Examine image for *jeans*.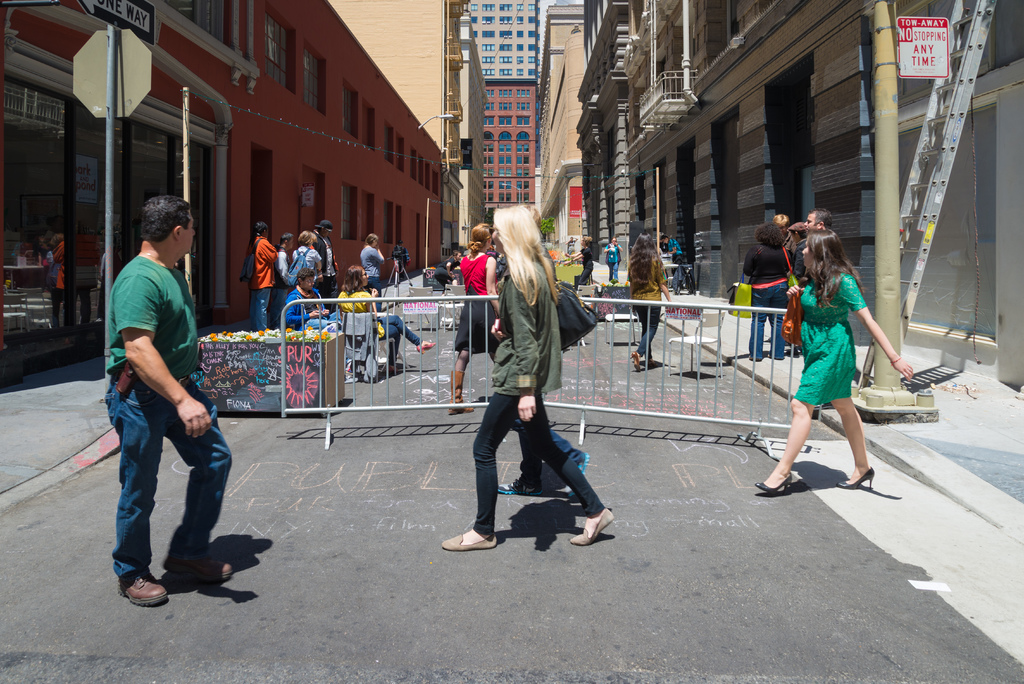
Examination result: {"x1": 106, "y1": 407, "x2": 235, "y2": 598}.
